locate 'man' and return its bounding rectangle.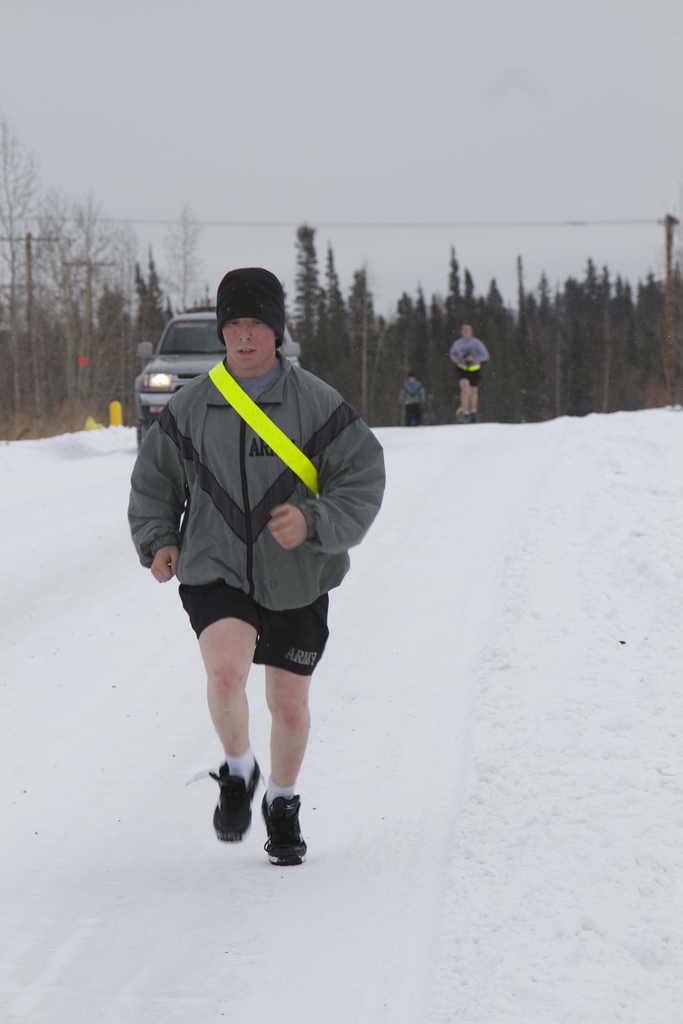
[x1=449, y1=314, x2=493, y2=419].
